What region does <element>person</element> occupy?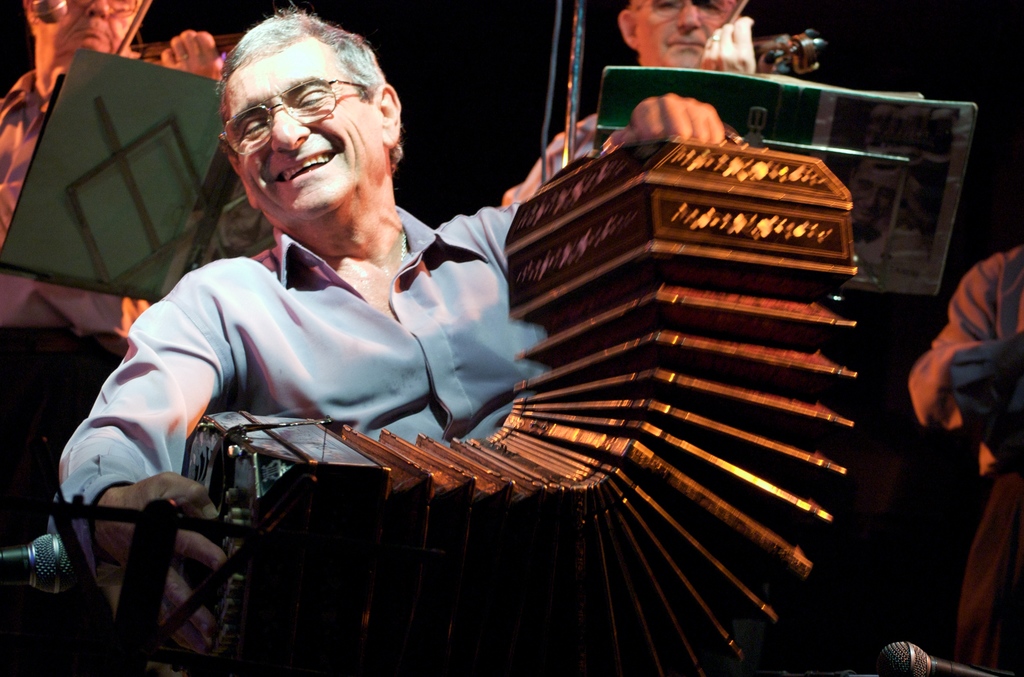
select_region(0, 0, 225, 540).
